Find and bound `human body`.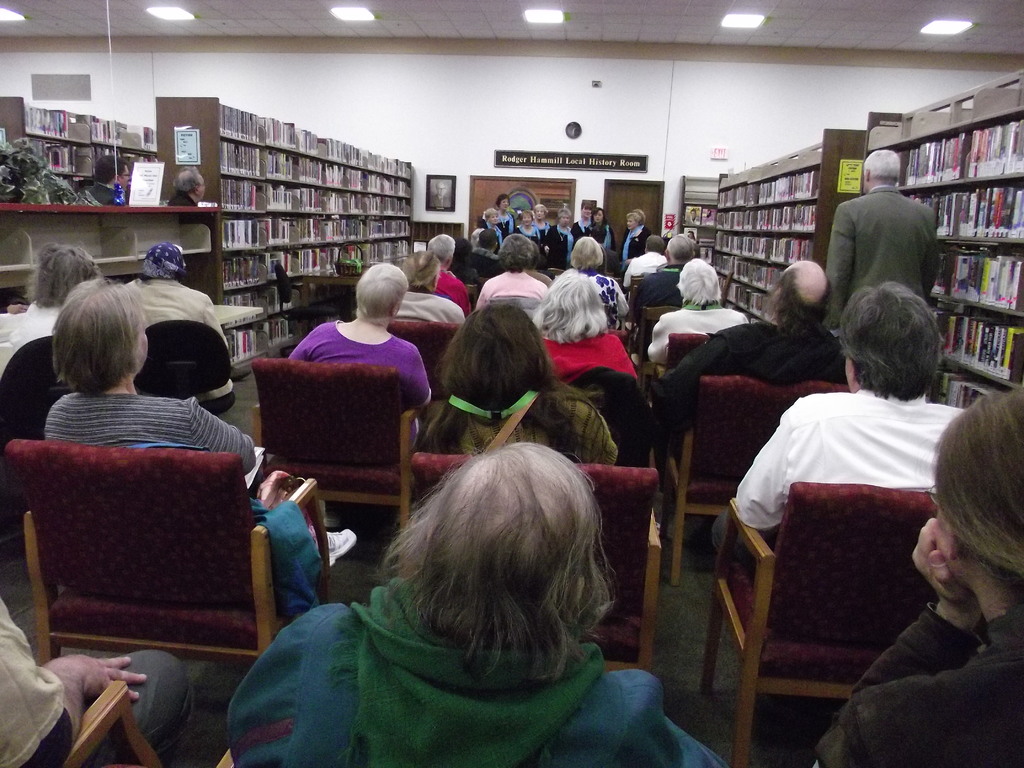
Bound: bbox=[710, 276, 964, 575].
